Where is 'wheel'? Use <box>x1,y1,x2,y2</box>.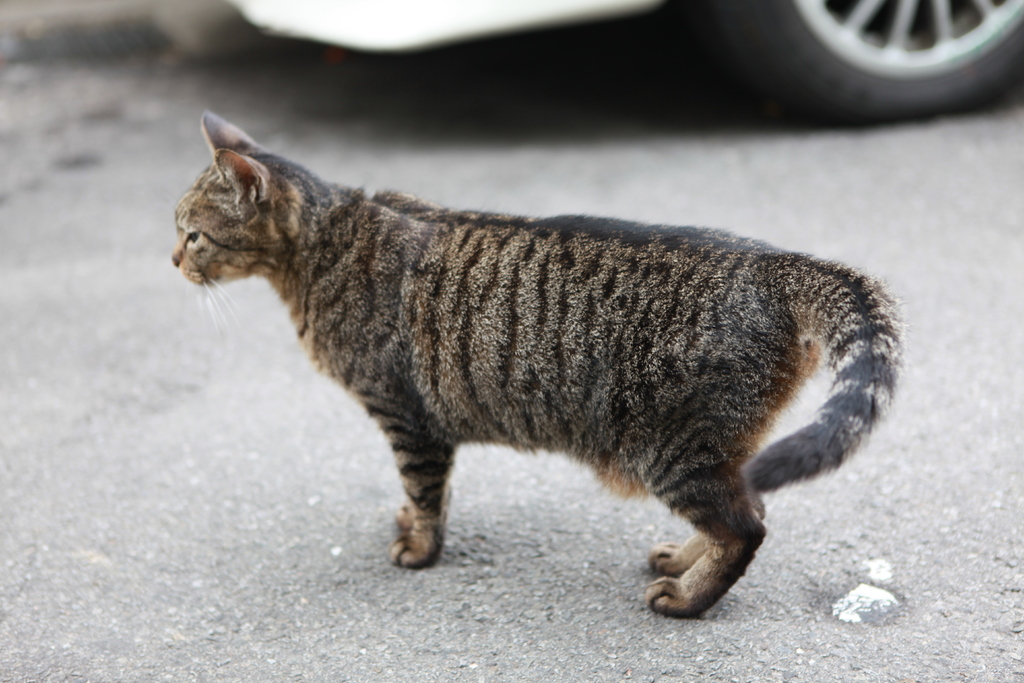
<box>719,0,1023,120</box>.
